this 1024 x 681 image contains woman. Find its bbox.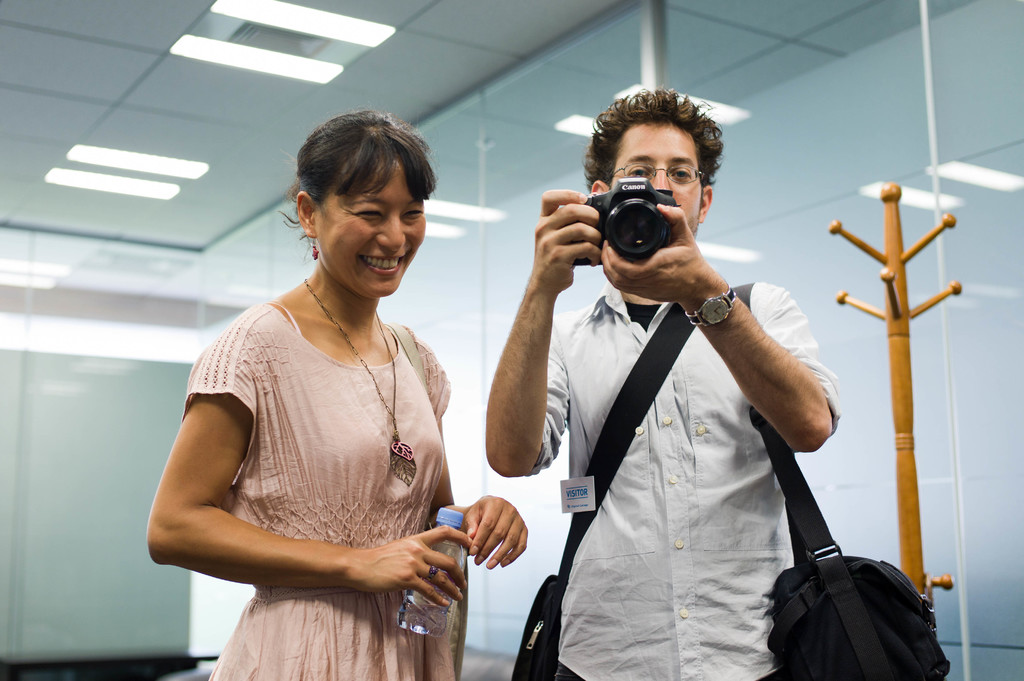
select_region(157, 95, 486, 680).
